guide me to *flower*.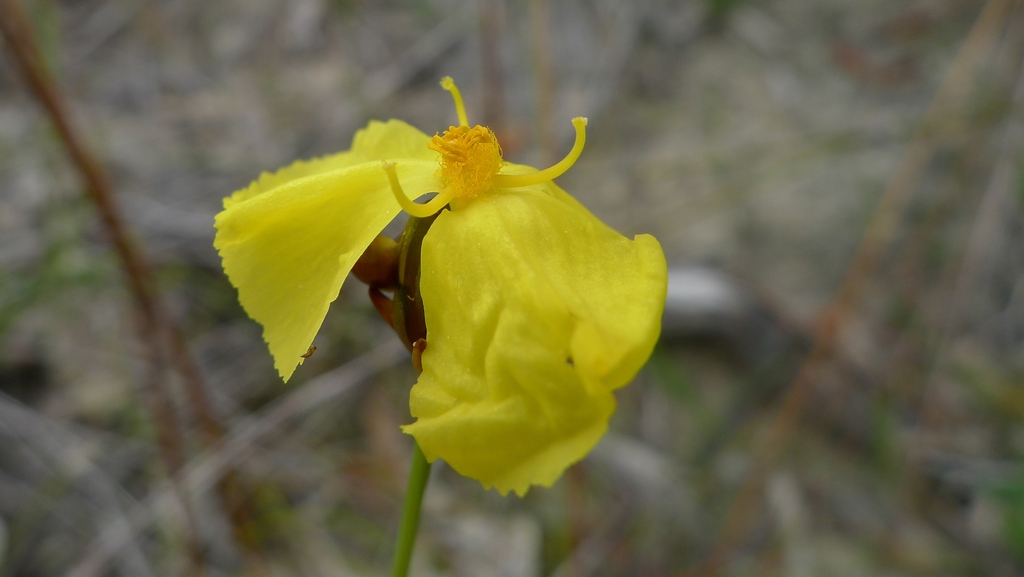
Guidance: 250, 81, 670, 491.
